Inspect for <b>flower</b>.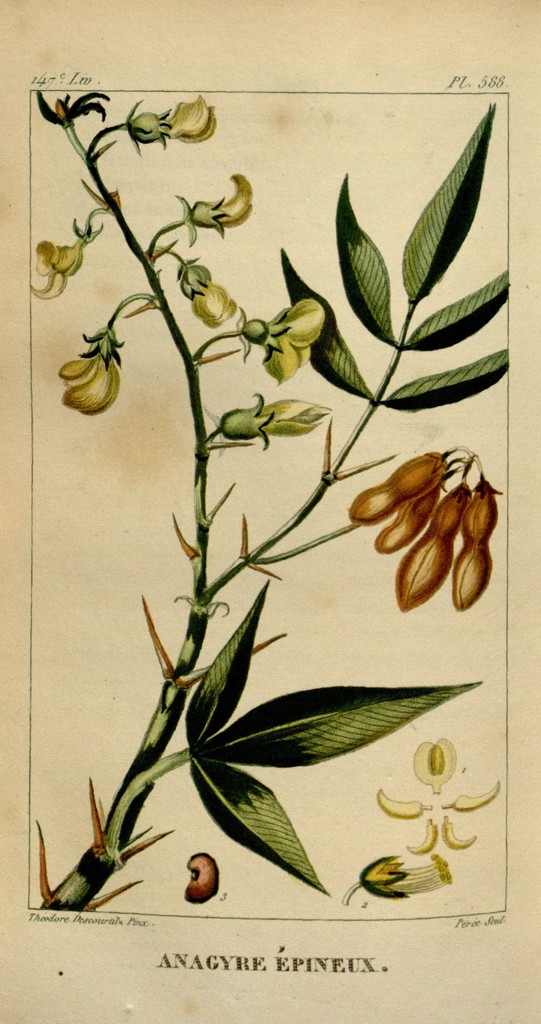
Inspection: [left=125, top=92, right=217, bottom=156].
